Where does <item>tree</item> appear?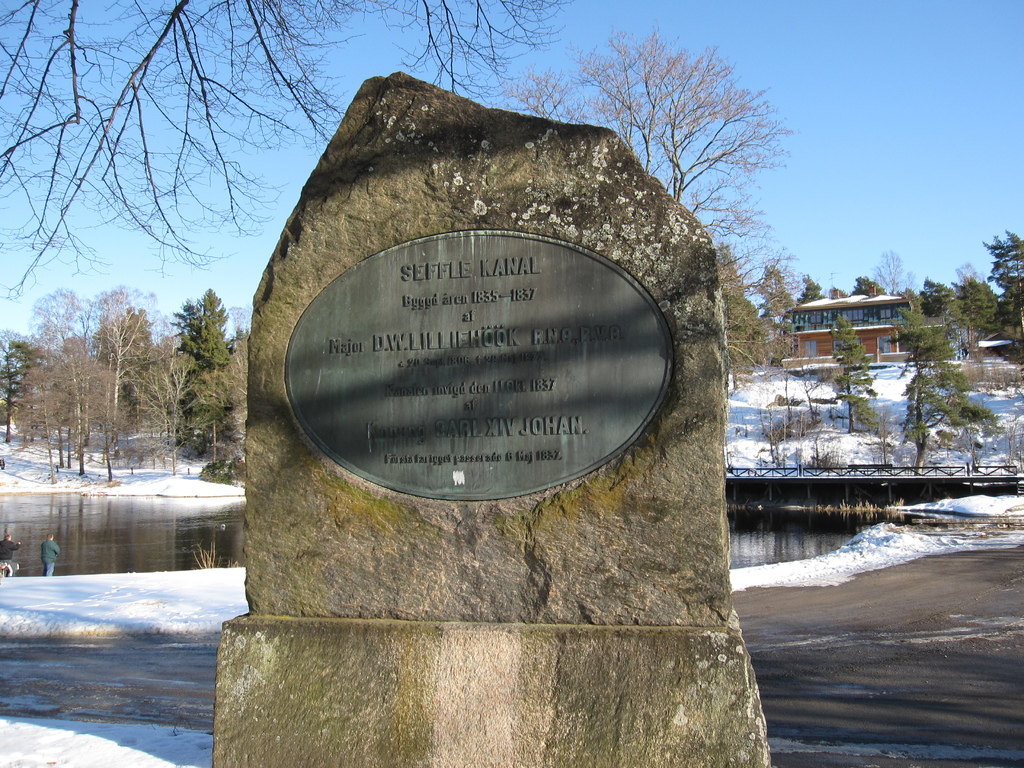
Appears at [x1=855, y1=275, x2=881, y2=294].
